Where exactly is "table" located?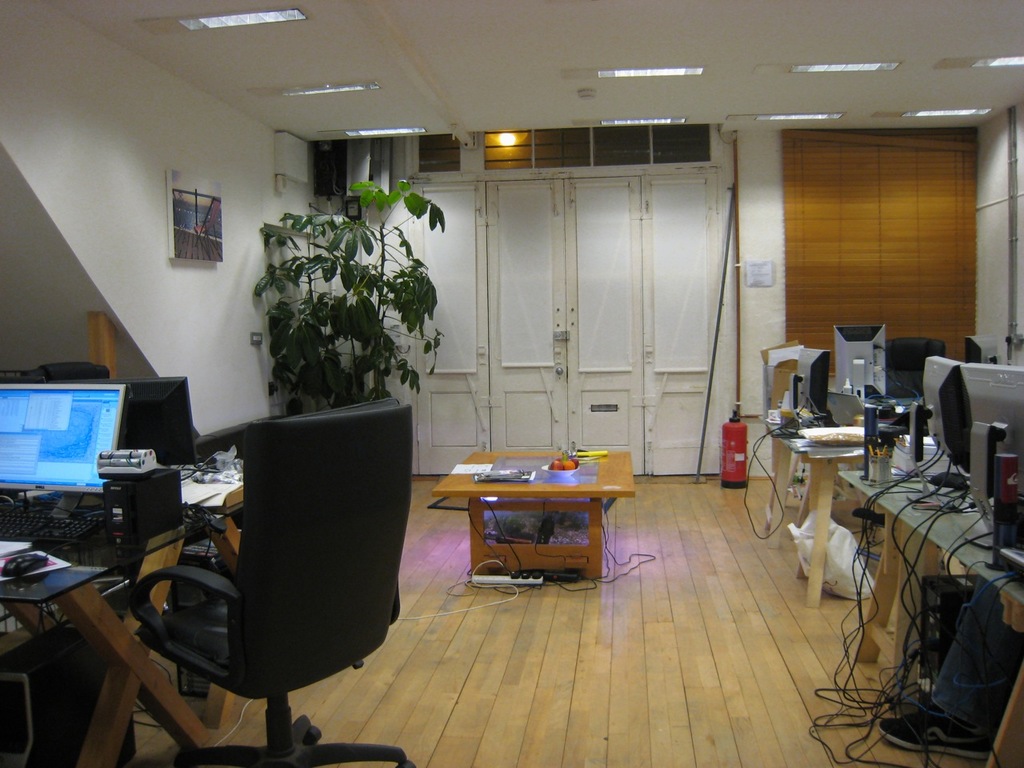
Its bounding box is 426/453/626/602.
